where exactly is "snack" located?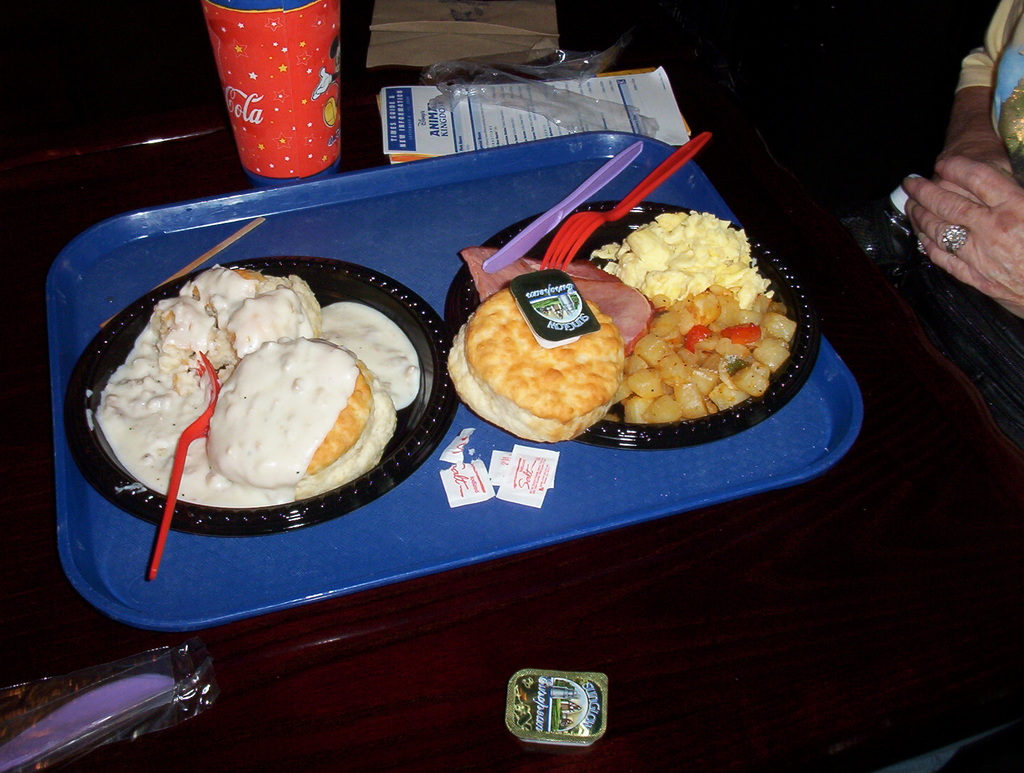
Its bounding box is (left=438, top=279, right=636, bottom=460).
